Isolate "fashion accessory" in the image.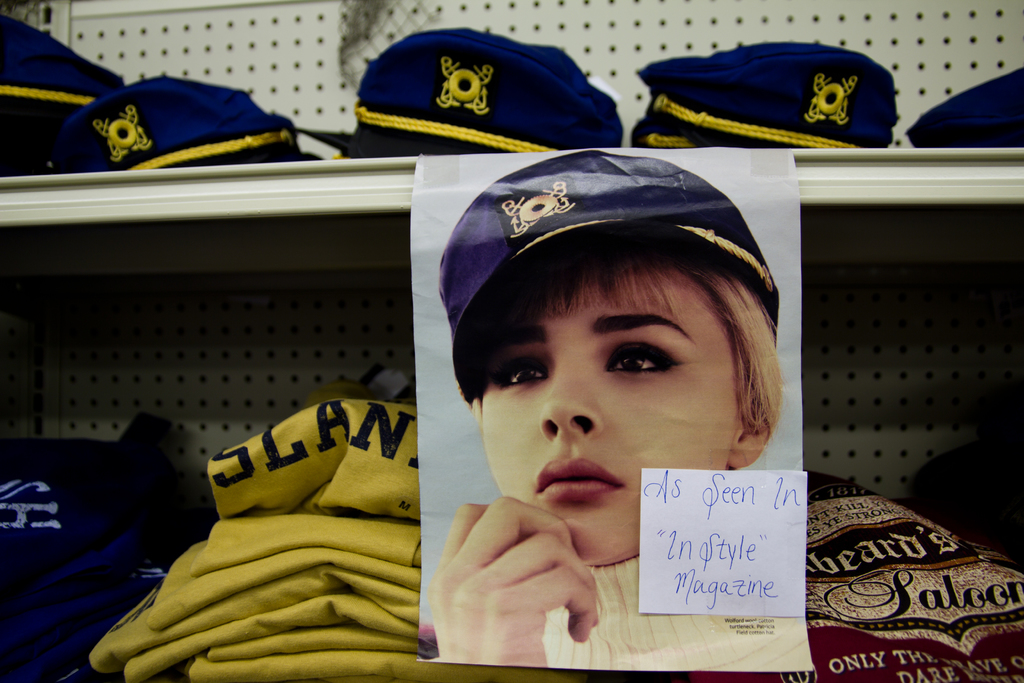
Isolated region: pyautogui.locateOnScreen(0, 12, 122, 115).
